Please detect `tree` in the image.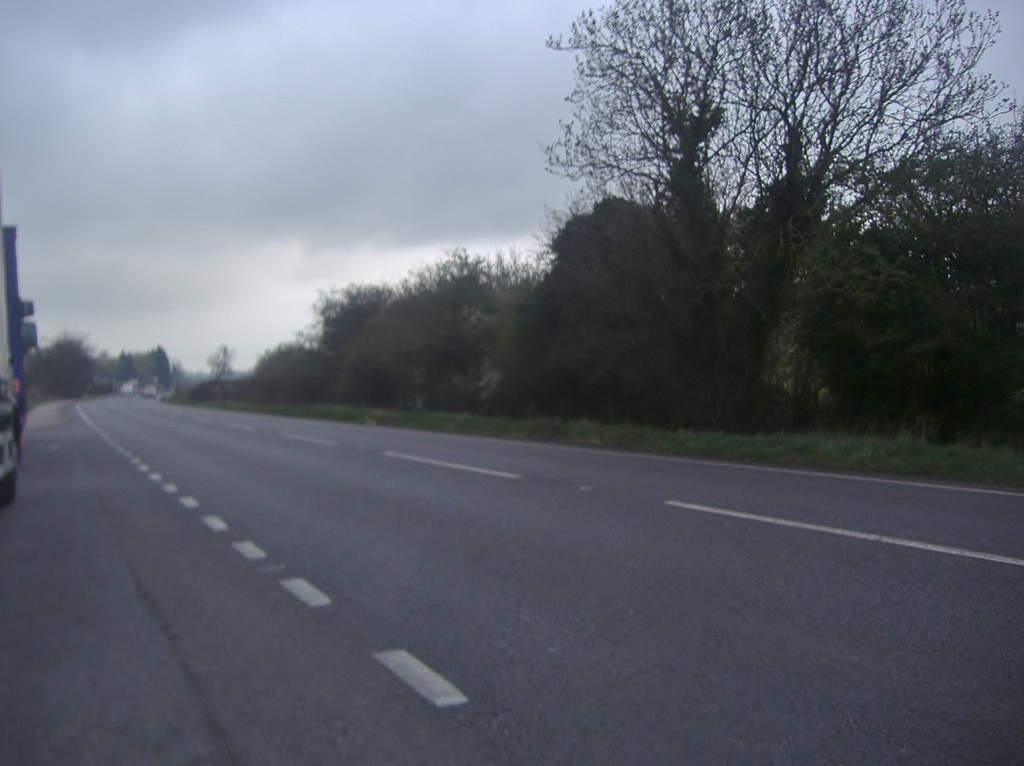
148,342,178,395.
